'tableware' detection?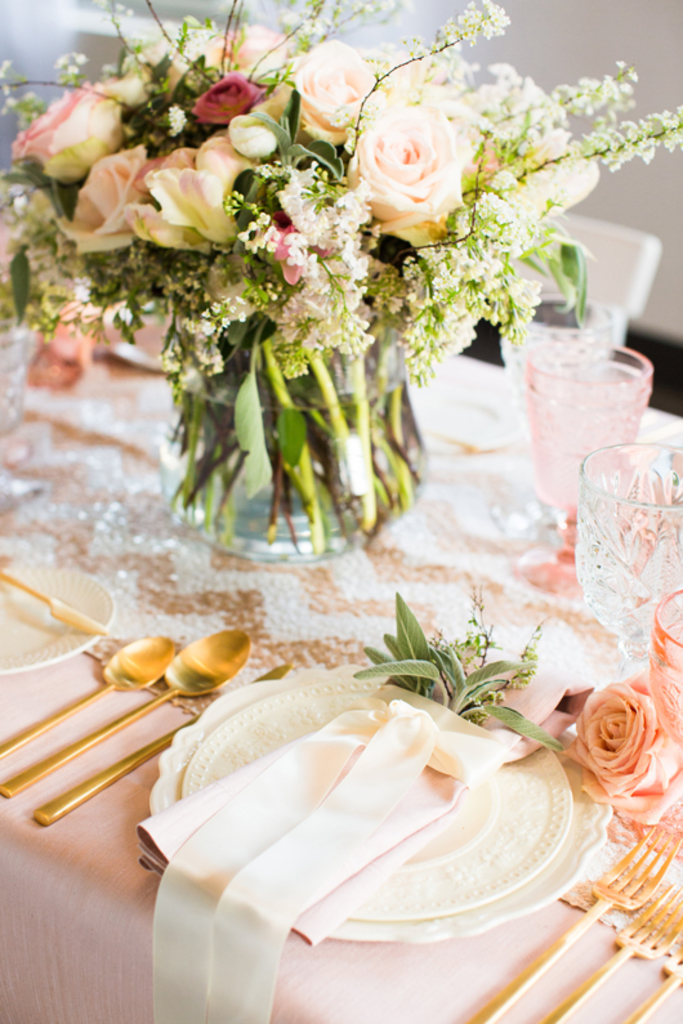
0,632,250,797
